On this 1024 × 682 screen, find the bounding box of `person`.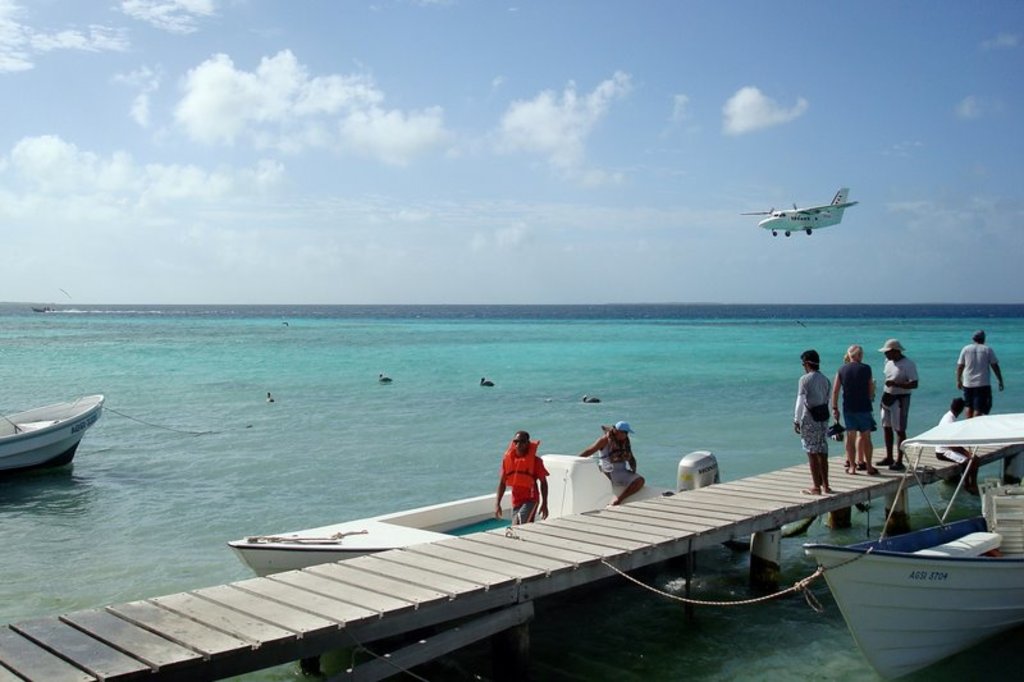
Bounding box: rect(792, 351, 837, 496).
